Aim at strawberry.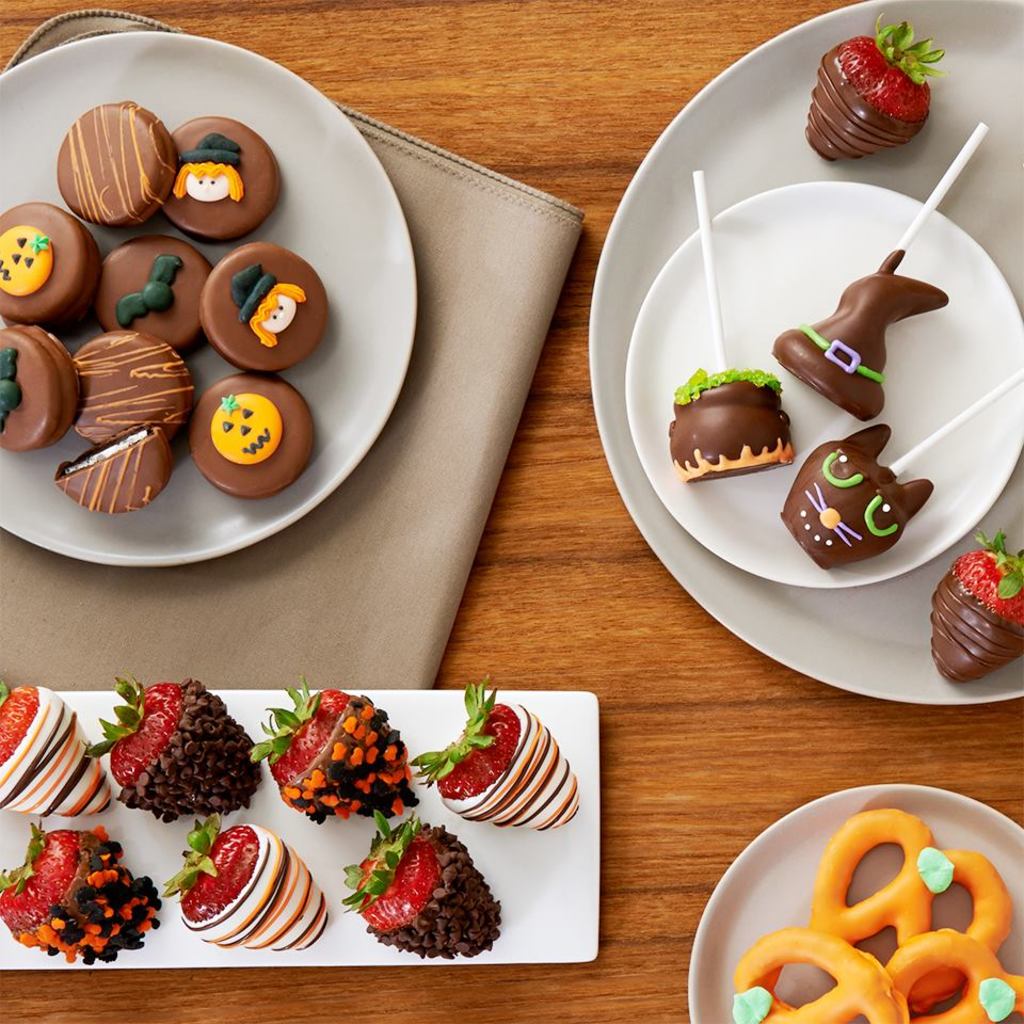
Aimed at 933/537/1023/691.
